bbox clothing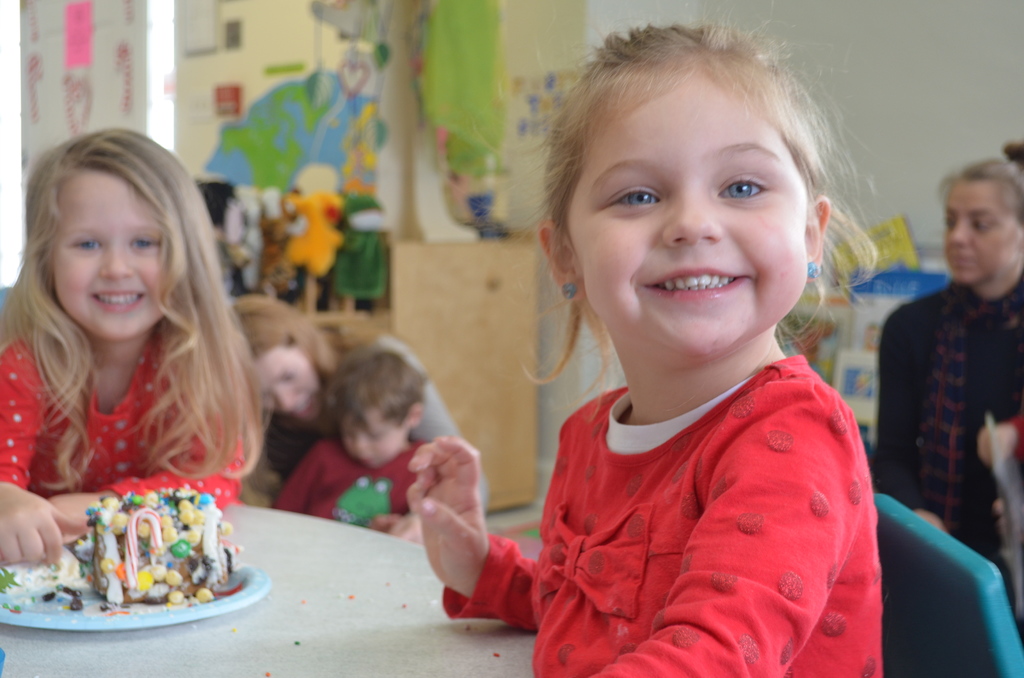
BBox(283, 441, 430, 529)
